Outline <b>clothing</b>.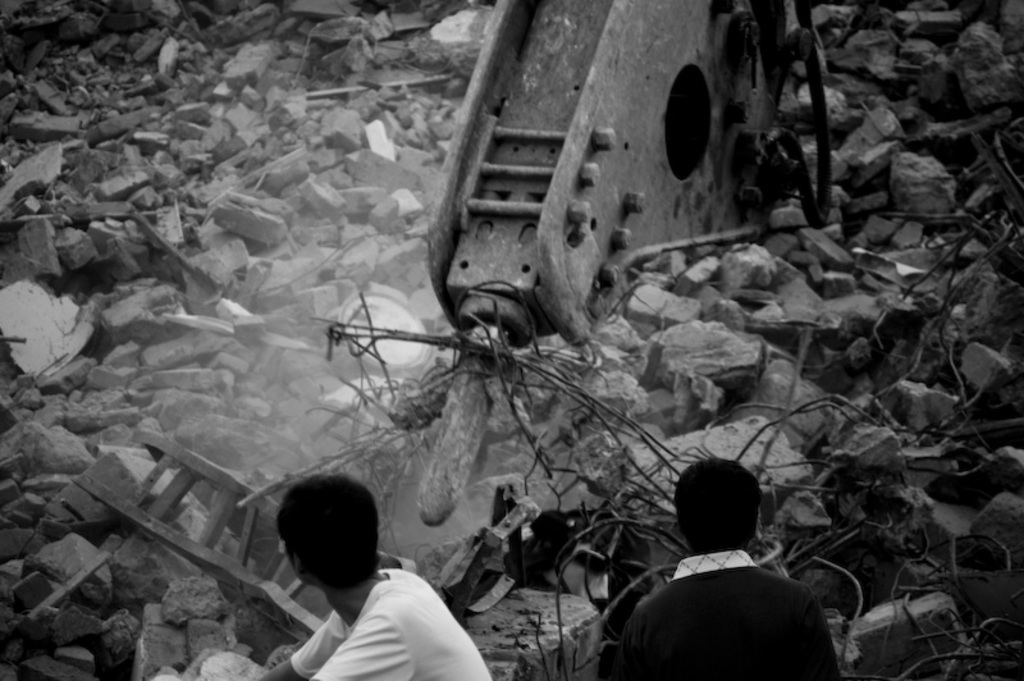
Outline: <region>285, 562, 495, 680</region>.
